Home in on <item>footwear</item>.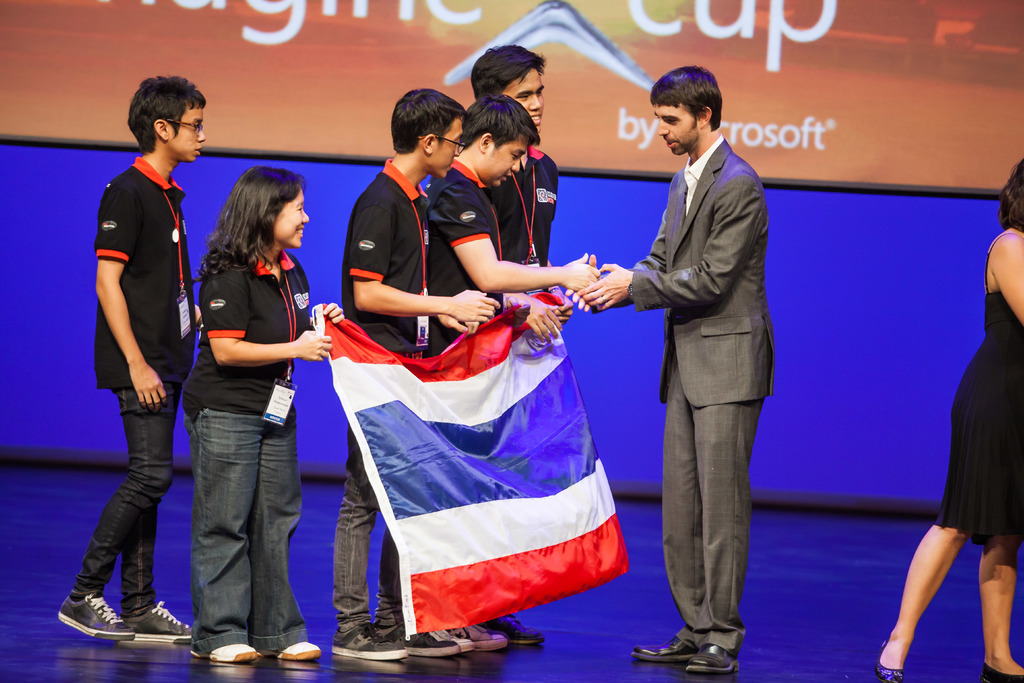
Homed in at 330:616:408:661.
